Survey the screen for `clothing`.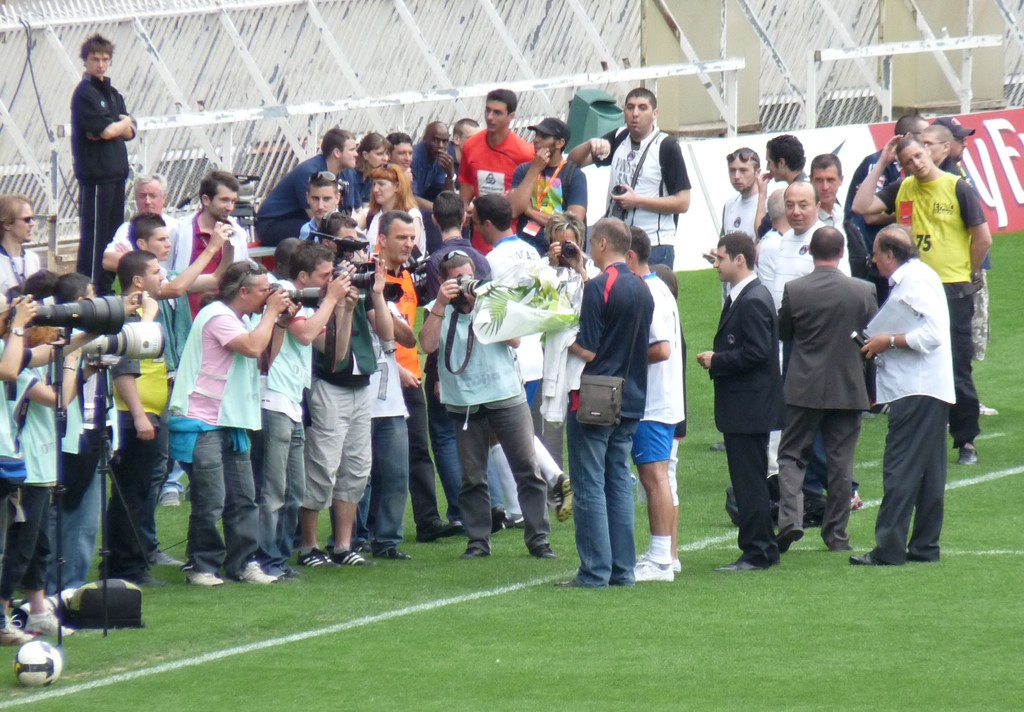
Survey found: detection(863, 256, 955, 576).
